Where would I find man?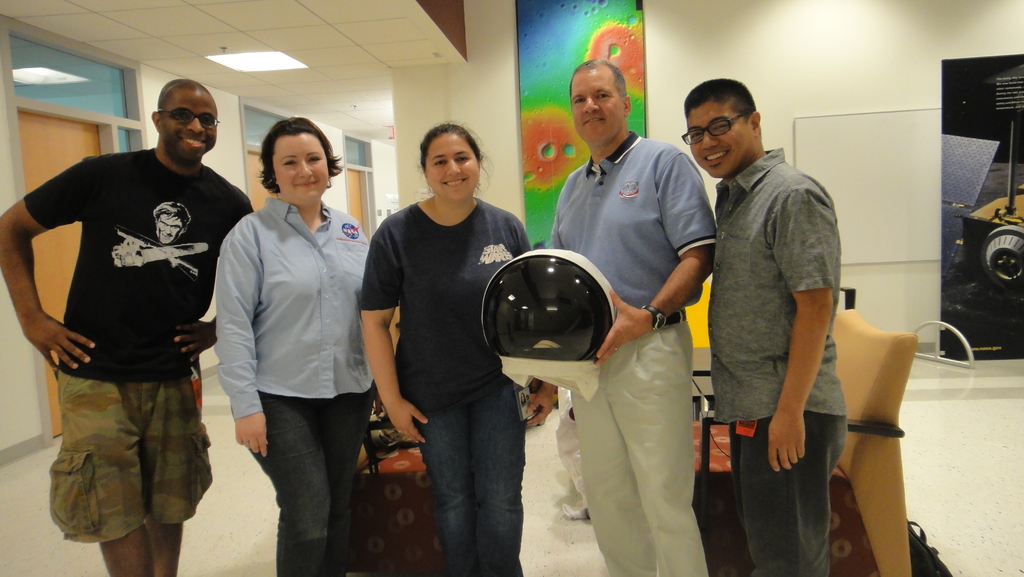
At 671, 65, 849, 576.
